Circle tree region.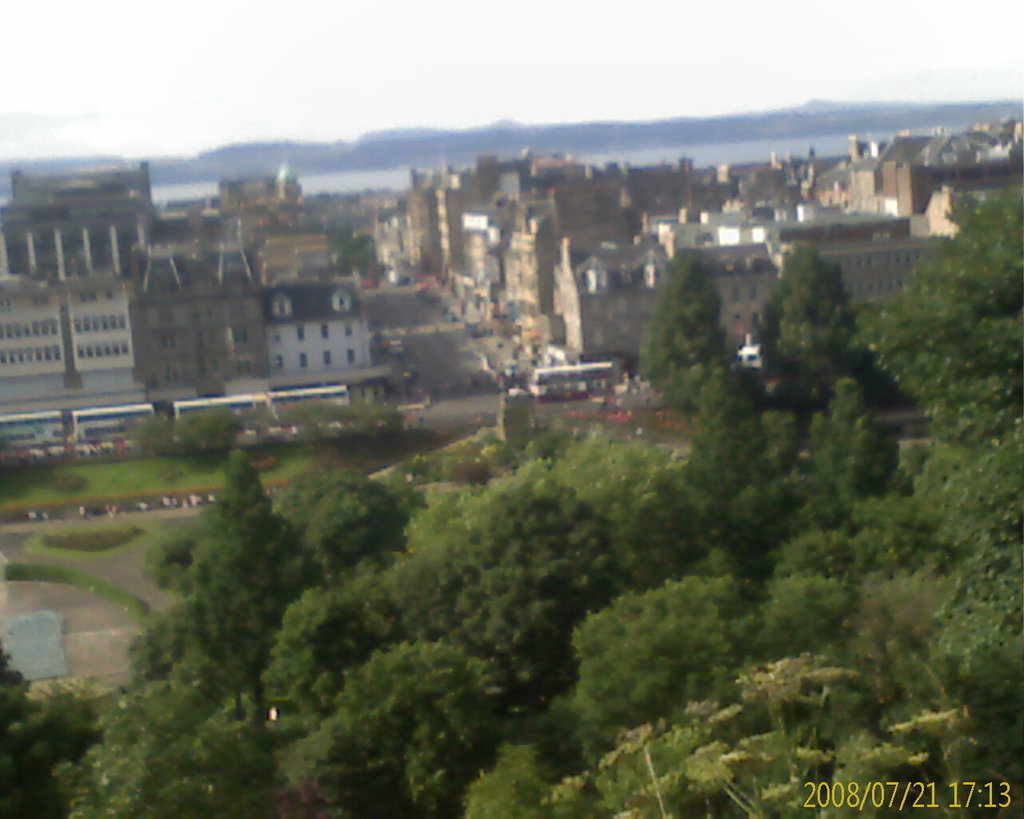
Region: box(190, 445, 290, 694).
